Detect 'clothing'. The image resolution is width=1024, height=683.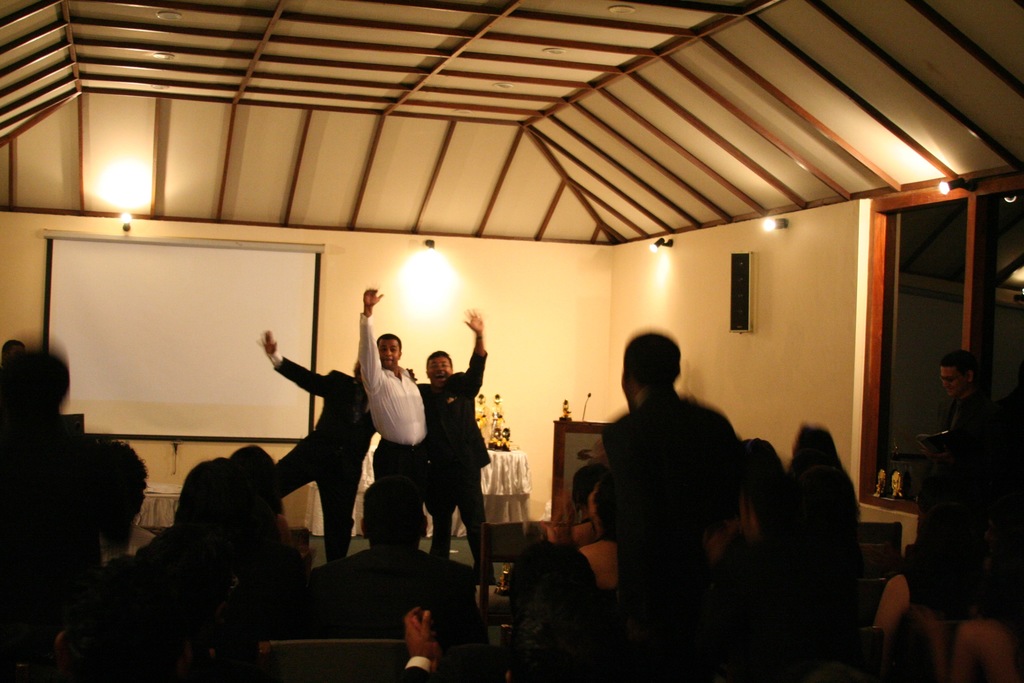
<box>266,348,377,563</box>.
